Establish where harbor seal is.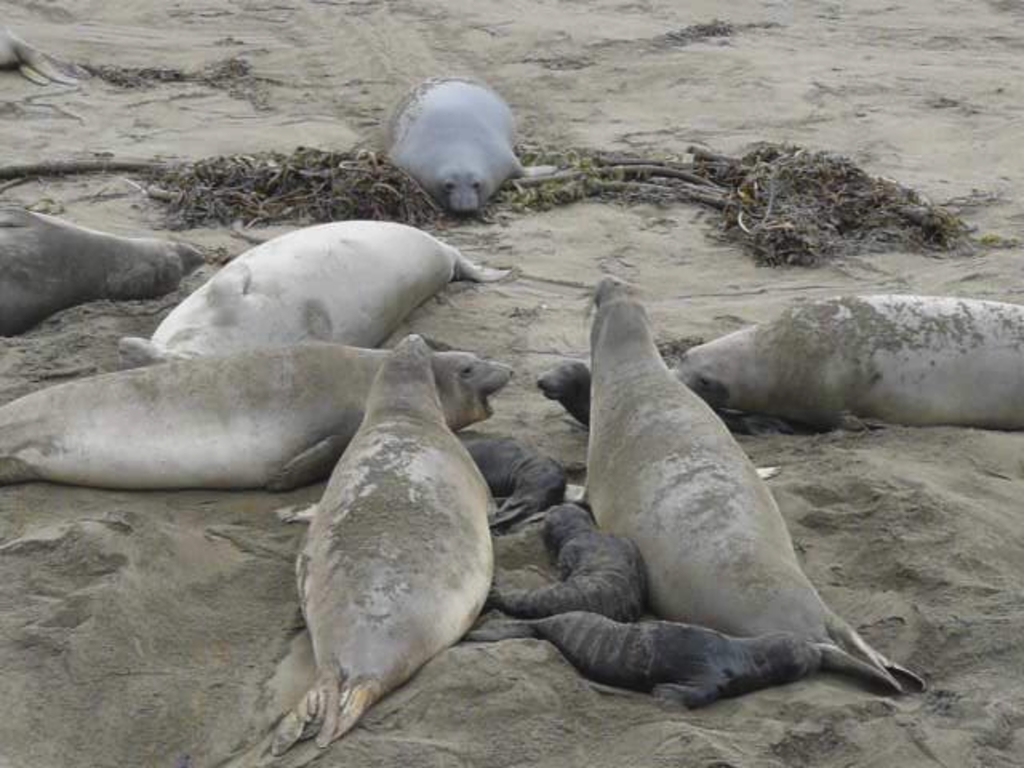
Established at box(0, 206, 208, 338).
